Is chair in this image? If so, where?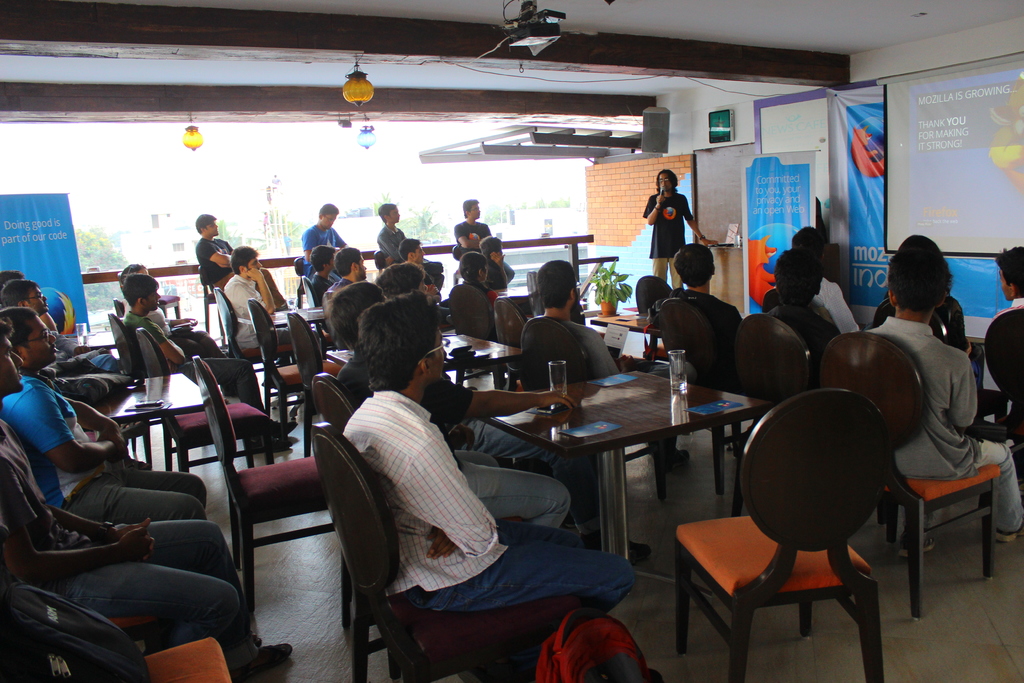
Yes, at 634 276 675 320.
